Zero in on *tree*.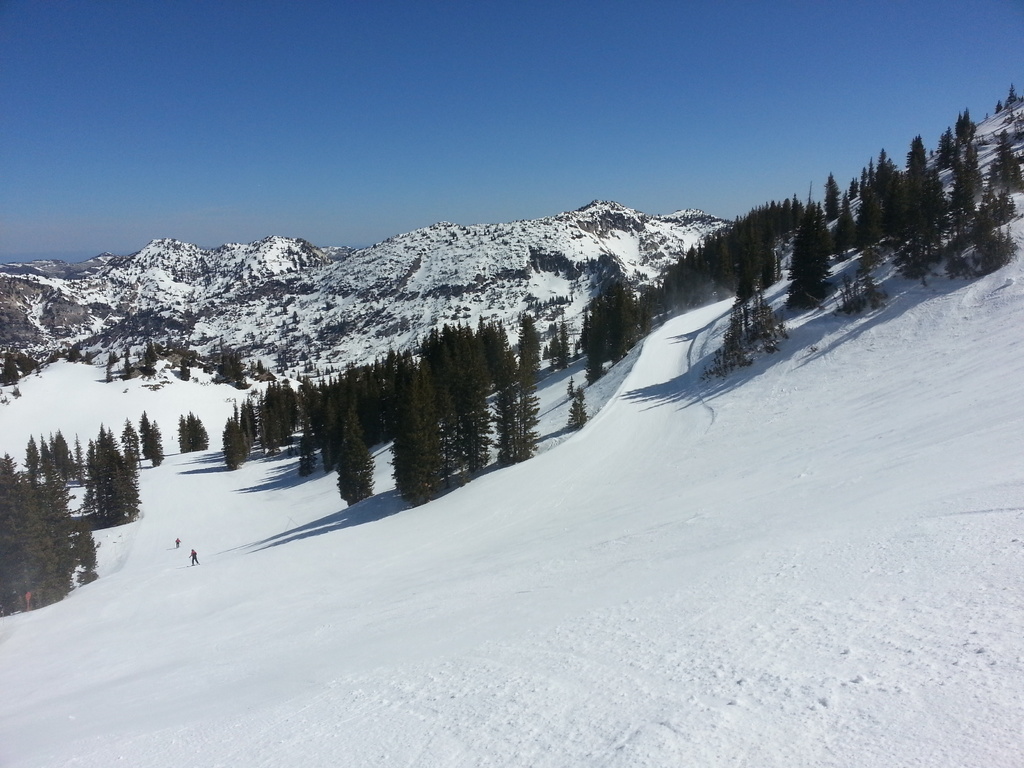
Zeroed in: 81 422 139 535.
